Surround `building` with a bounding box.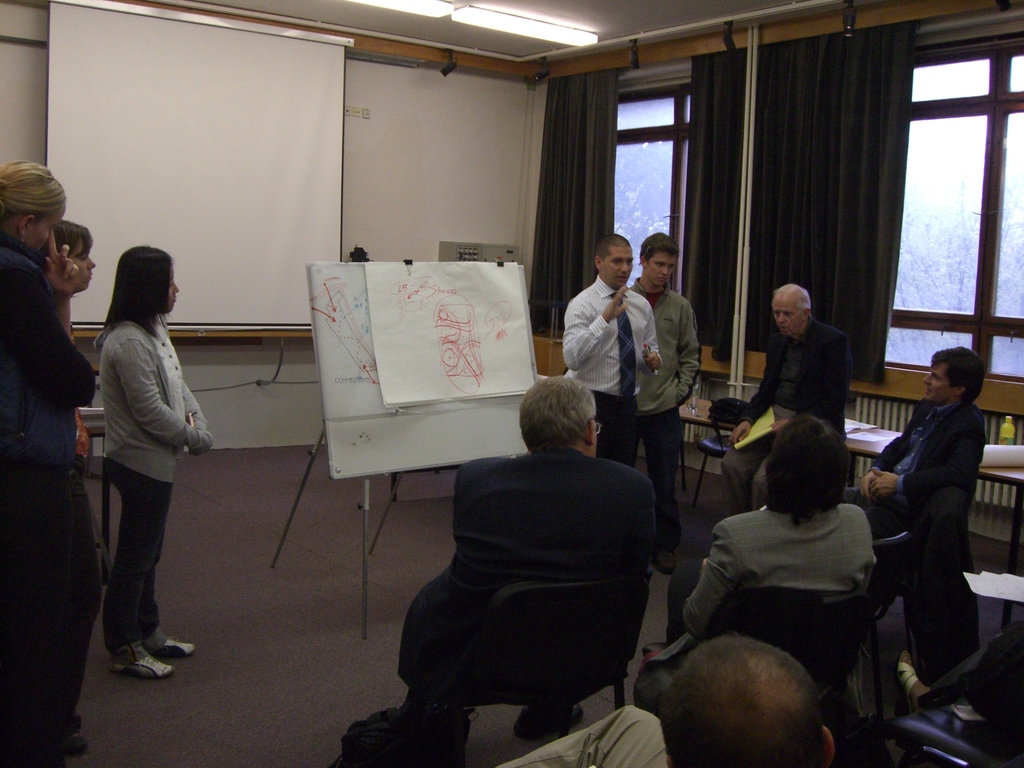
0:0:1023:767.
